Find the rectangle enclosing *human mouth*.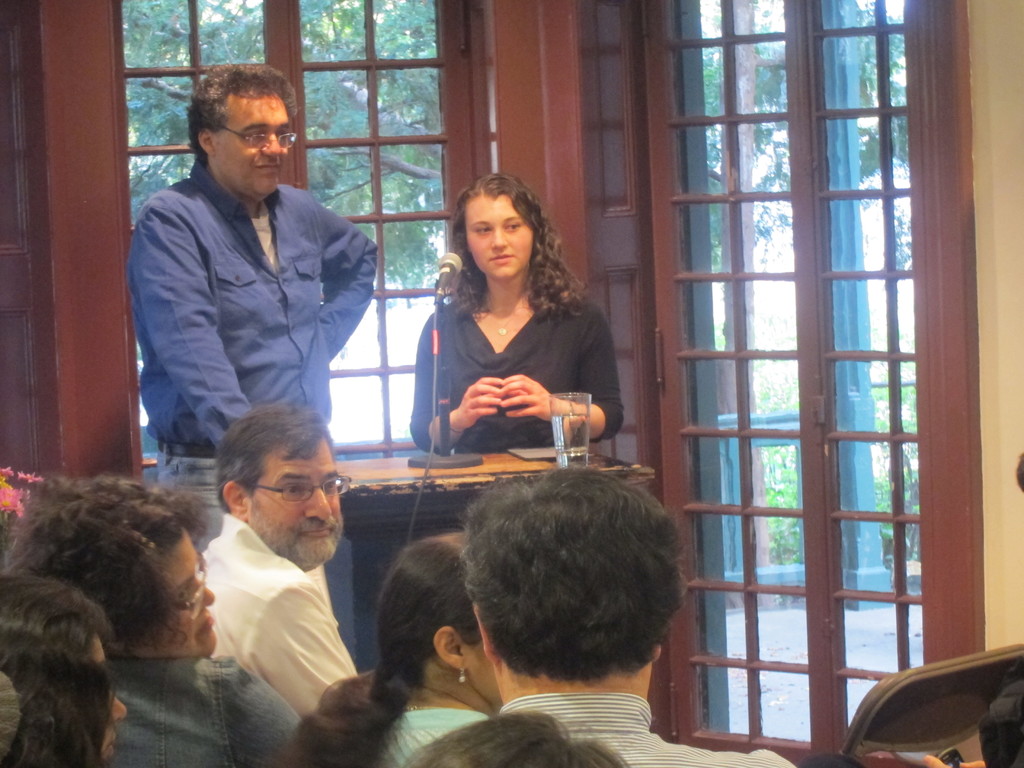
[489, 252, 513, 260].
